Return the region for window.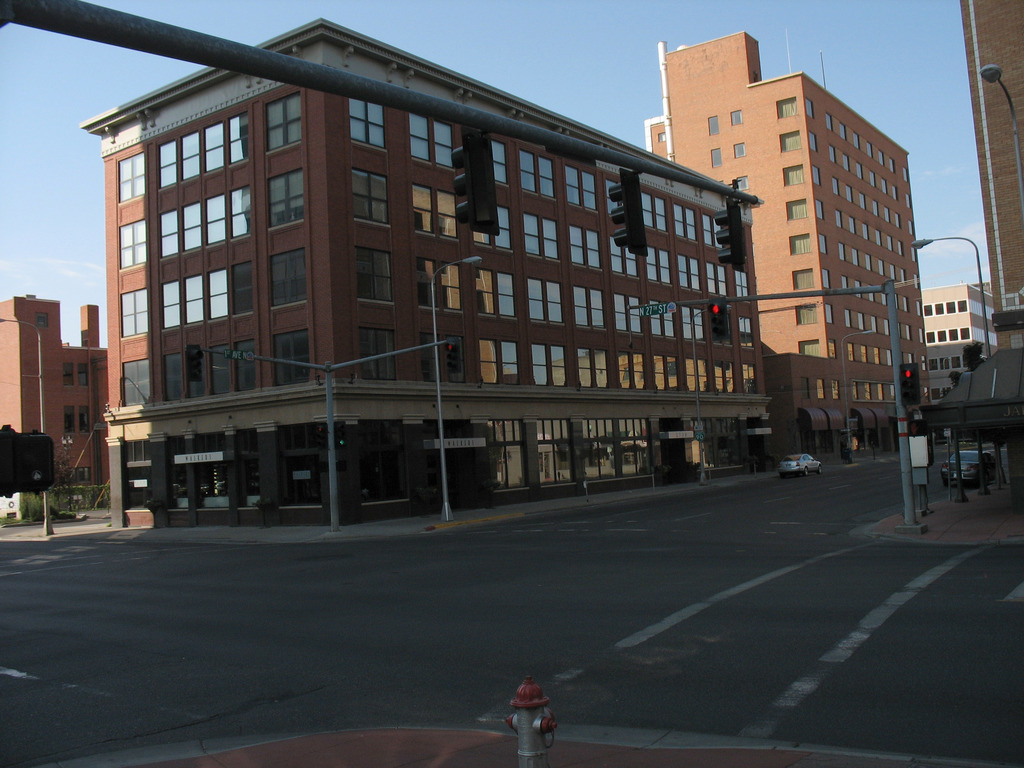
{"left": 76, "top": 364, "right": 87, "bottom": 387}.
